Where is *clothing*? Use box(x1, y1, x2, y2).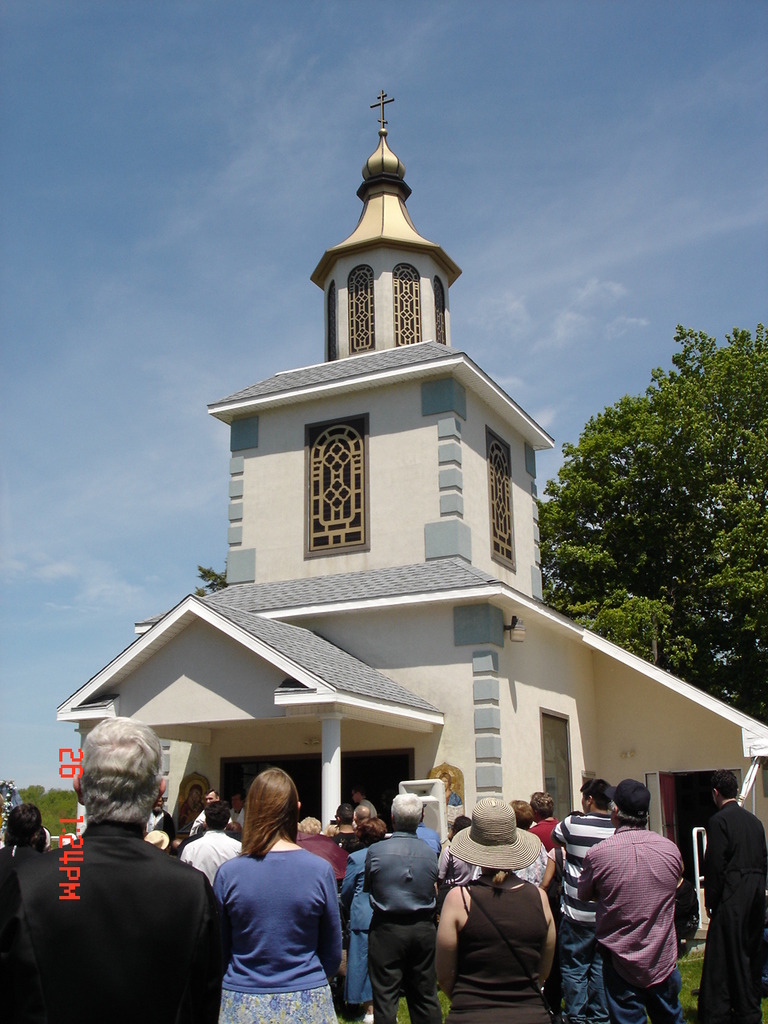
box(183, 830, 238, 892).
